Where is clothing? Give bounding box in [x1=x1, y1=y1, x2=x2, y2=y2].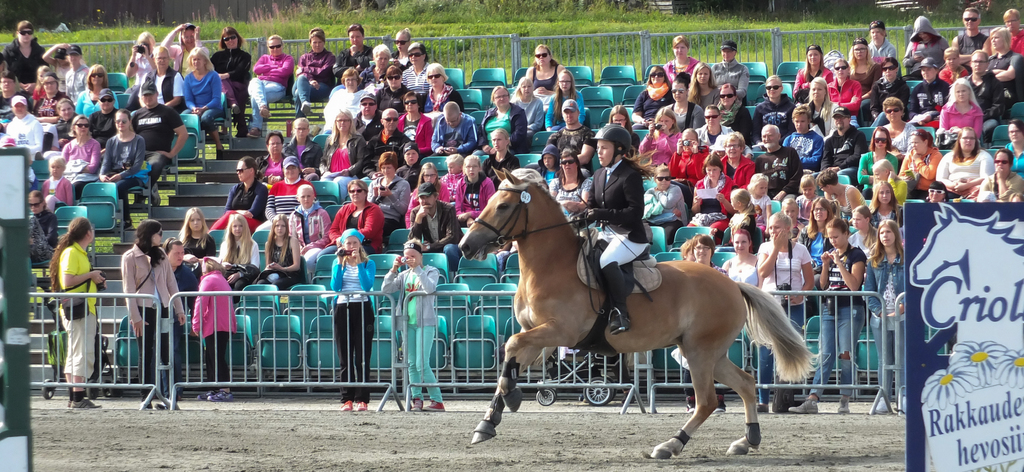
[x1=329, y1=200, x2=383, y2=251].
